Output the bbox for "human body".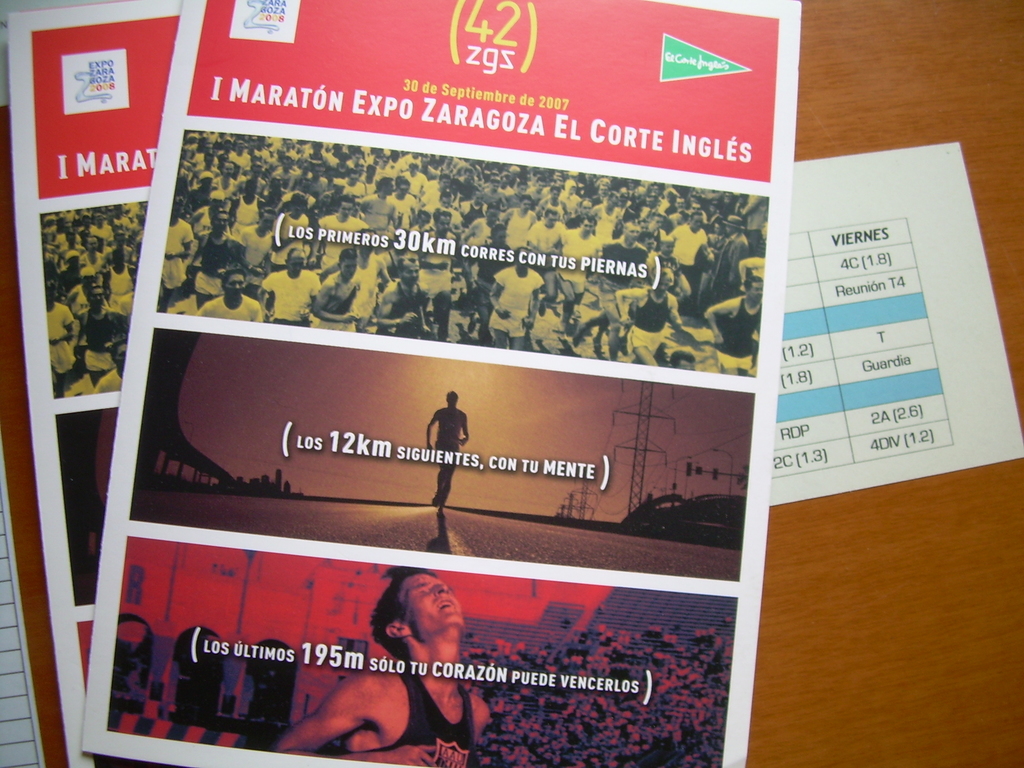
(left=424, top=389, right=472, bottom=521).
